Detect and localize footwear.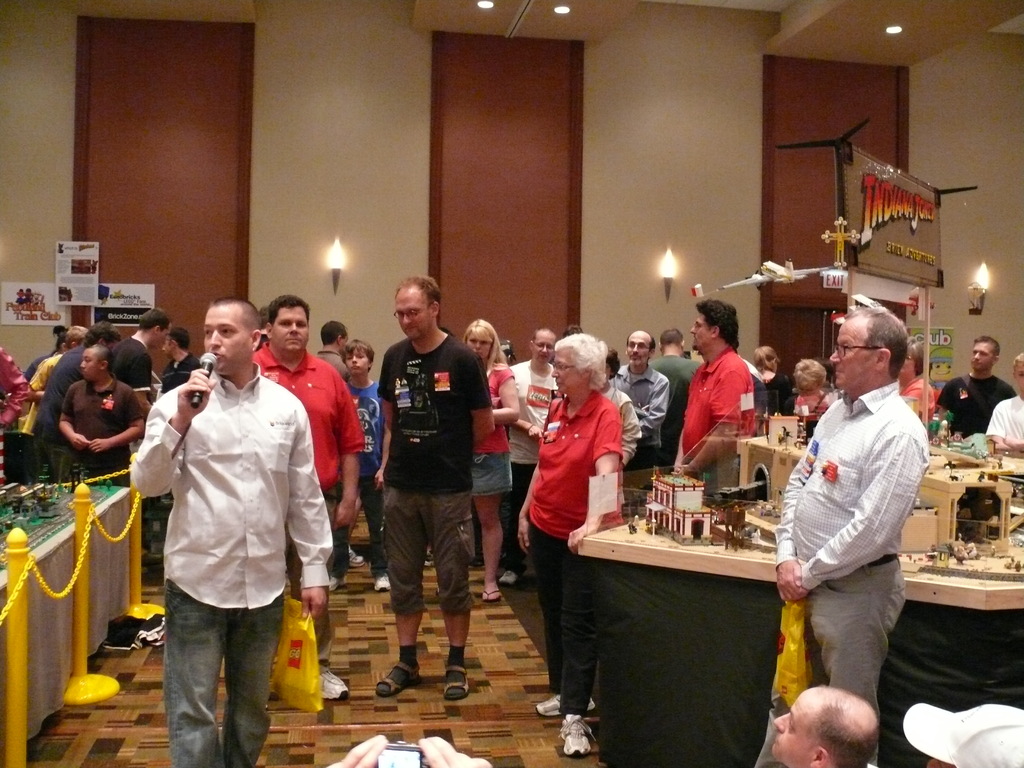
Localized at 349:547:365:564.
